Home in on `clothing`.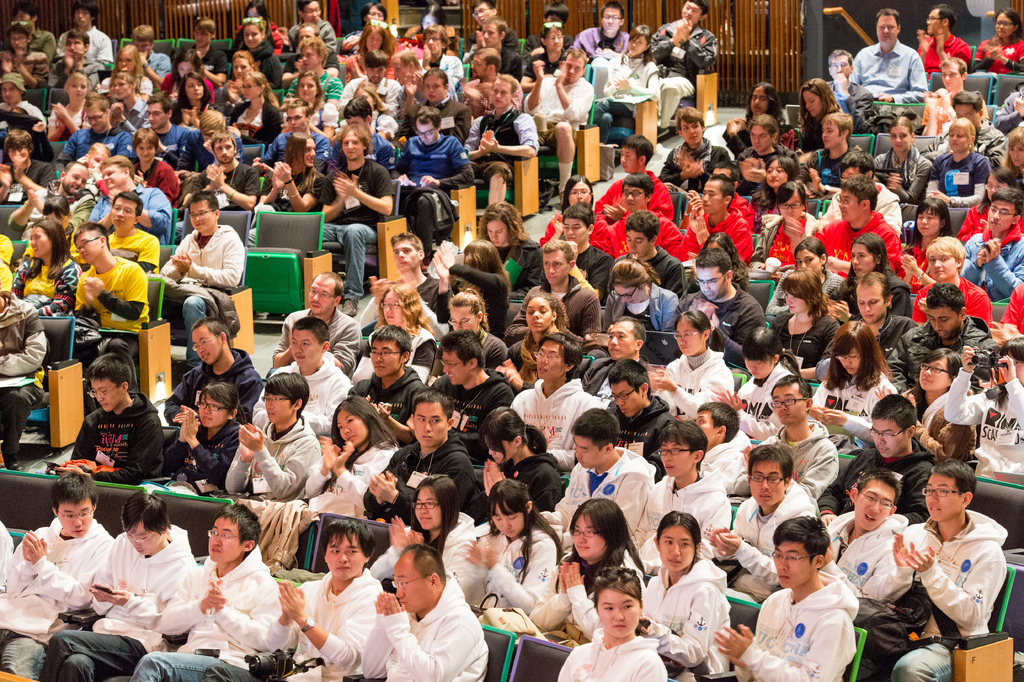
Homed in at [534,451,652,536].
